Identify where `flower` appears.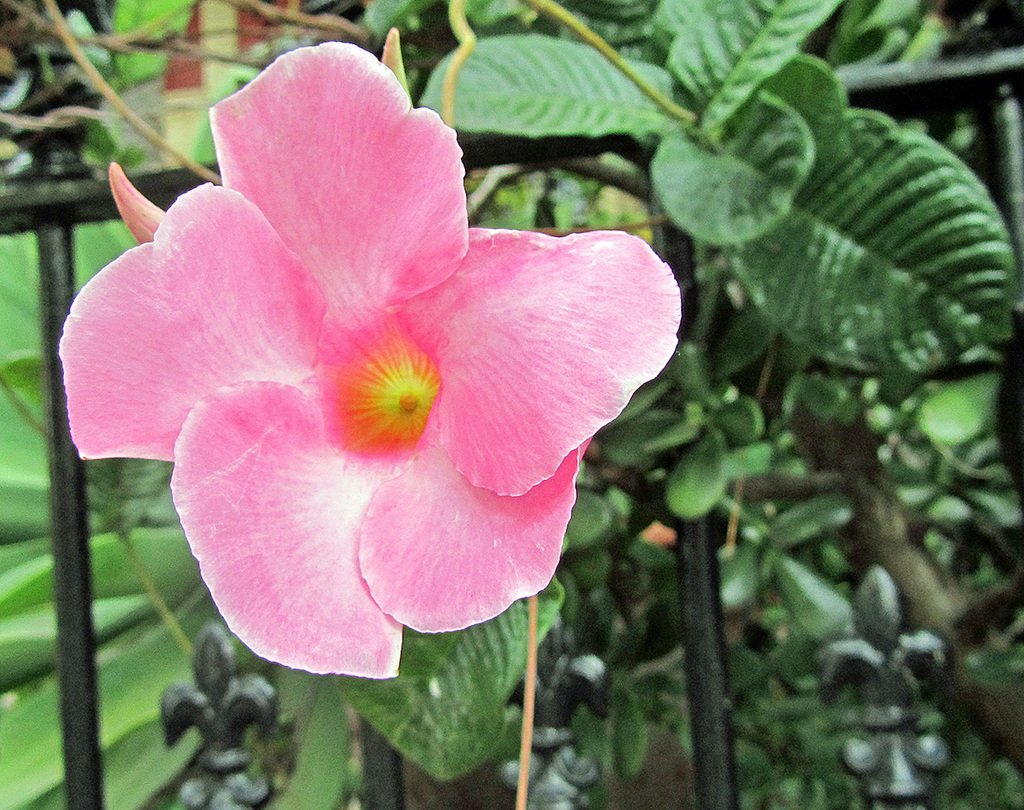
Appears at [x1=55, y1=38, x2=682, y2=684].
